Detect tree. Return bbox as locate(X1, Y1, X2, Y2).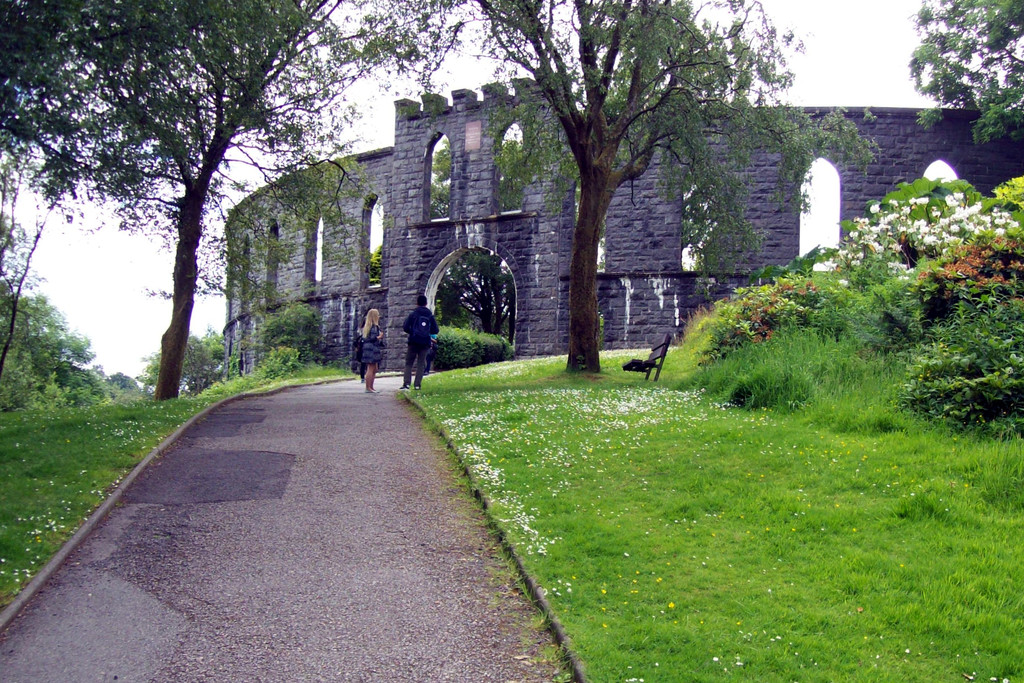
locate(902, 0, 1023, 142).
